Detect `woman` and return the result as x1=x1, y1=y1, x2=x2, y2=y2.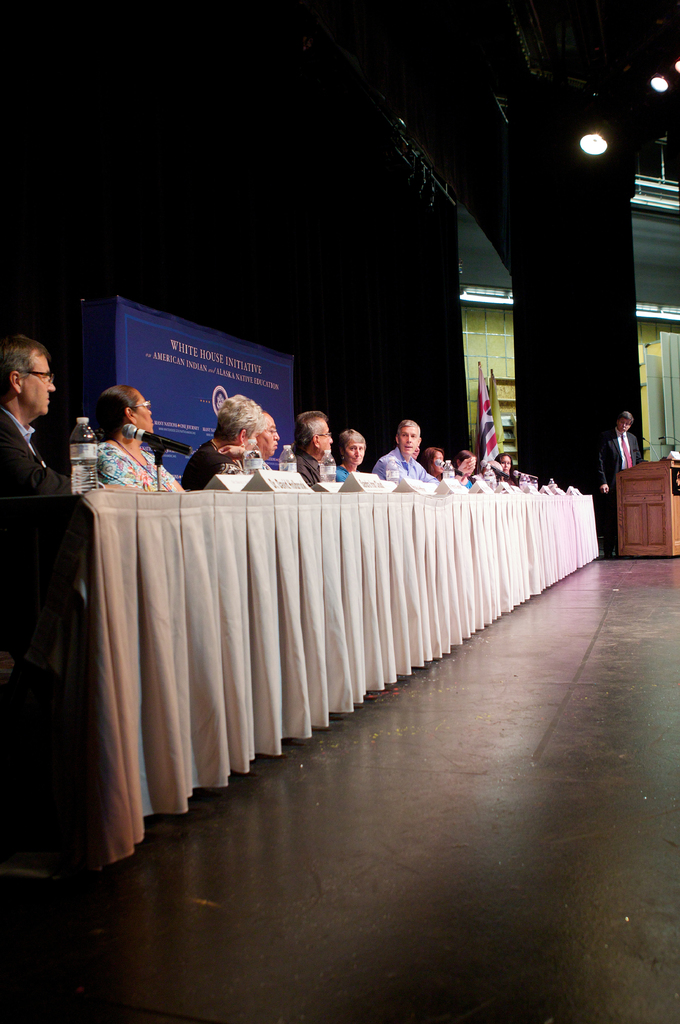
x1=418, y1=449, x2=444, y2=480.
